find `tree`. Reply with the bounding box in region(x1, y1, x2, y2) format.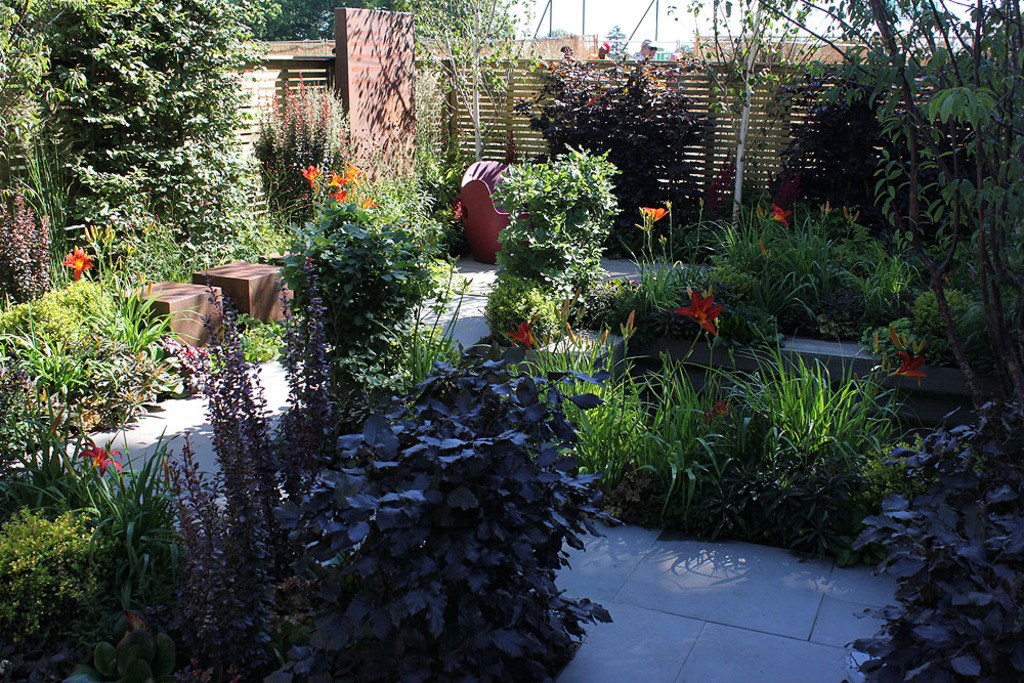
region(666, 0, 1023, 395).
